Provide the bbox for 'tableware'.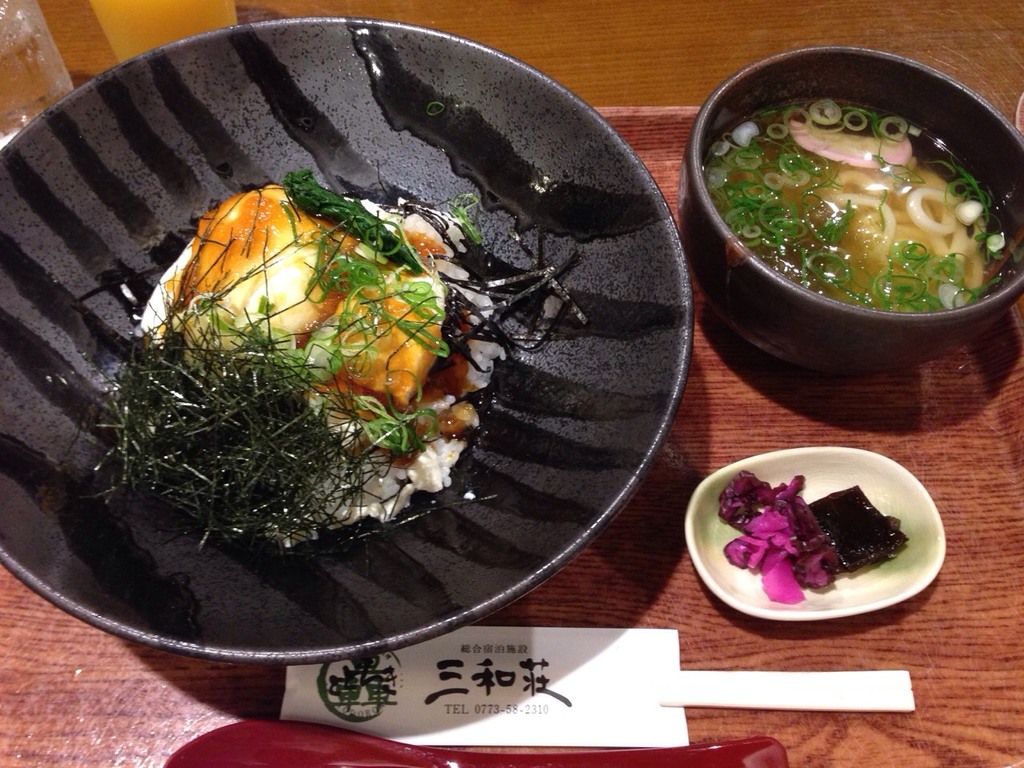
detection(167, 721, 789, 767).
